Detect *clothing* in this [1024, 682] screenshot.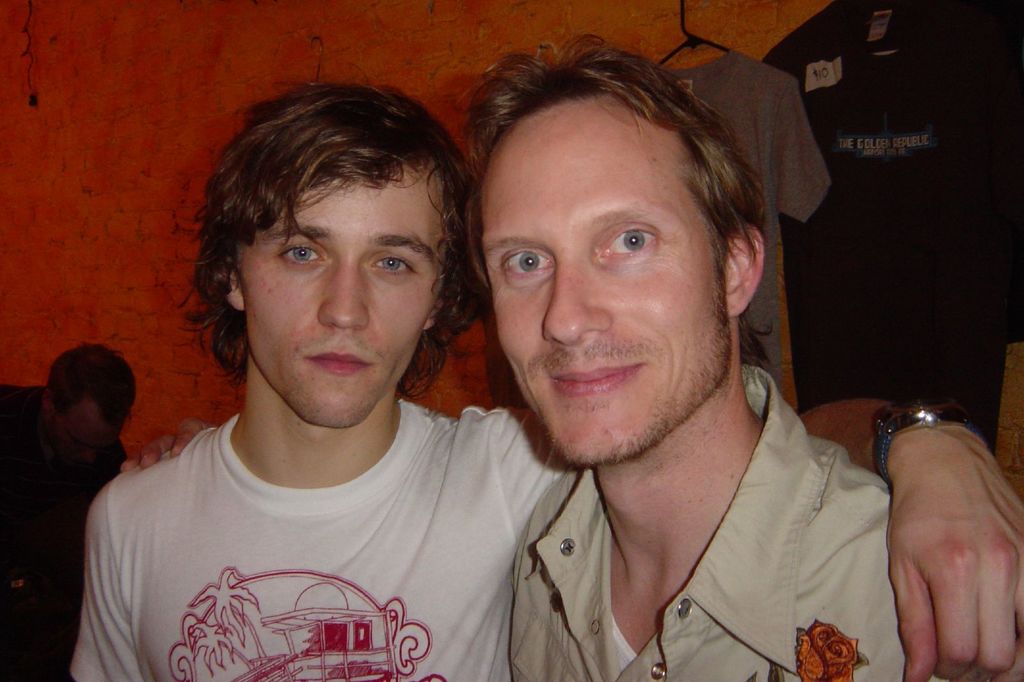
Detection: l=520, t=363, r=1023, b=681.
